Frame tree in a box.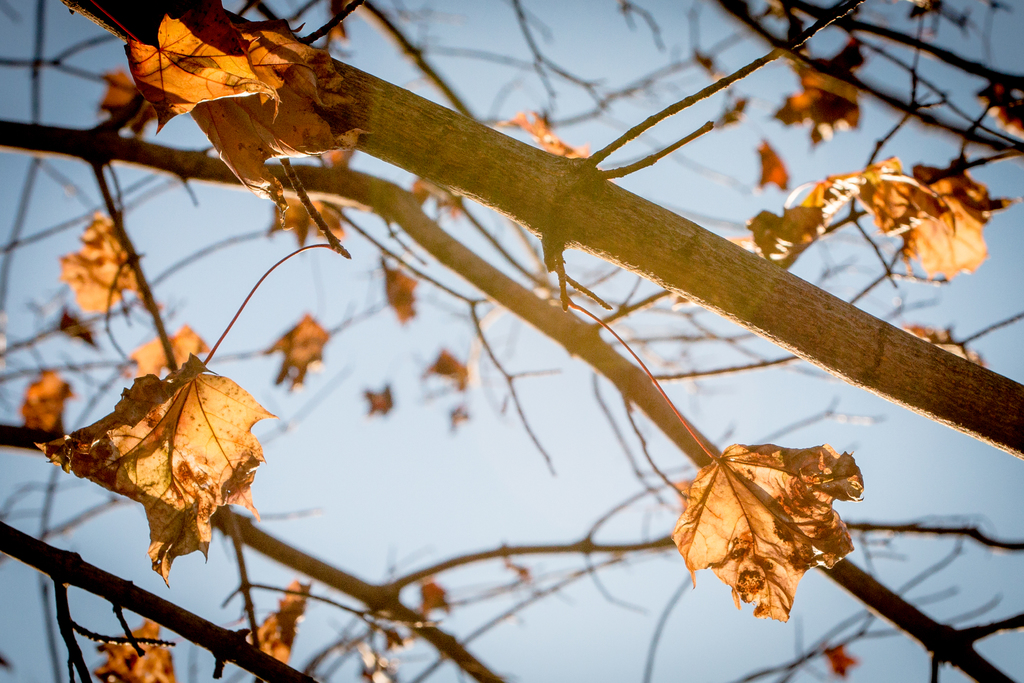
x1=0 y1=0 x2=1023 y2=682.
